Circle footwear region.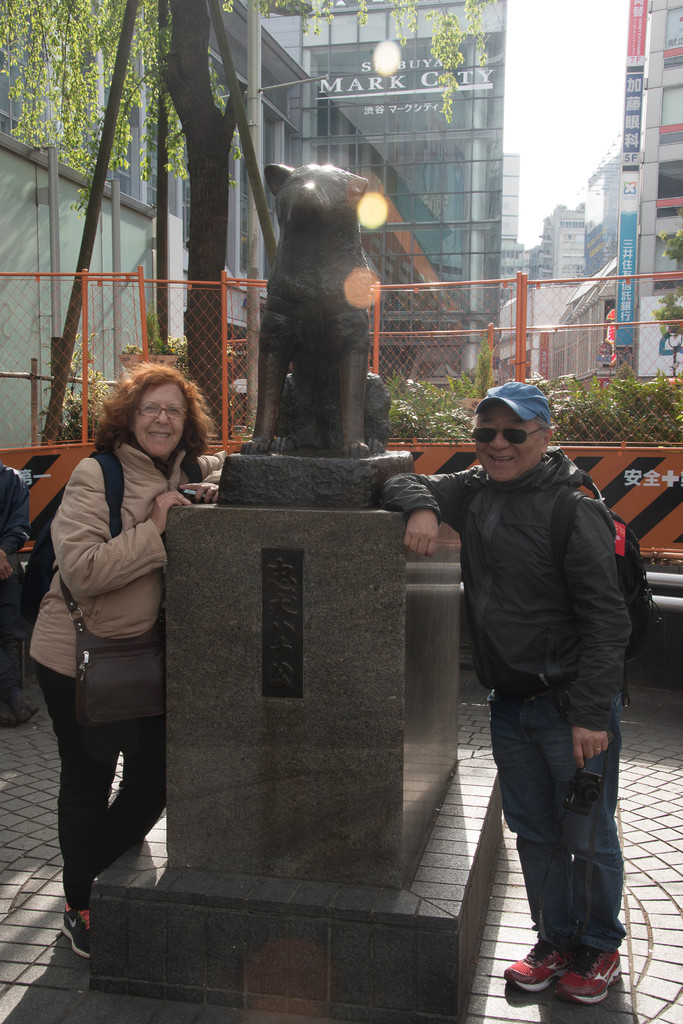
Region: 504 937 566 991.
